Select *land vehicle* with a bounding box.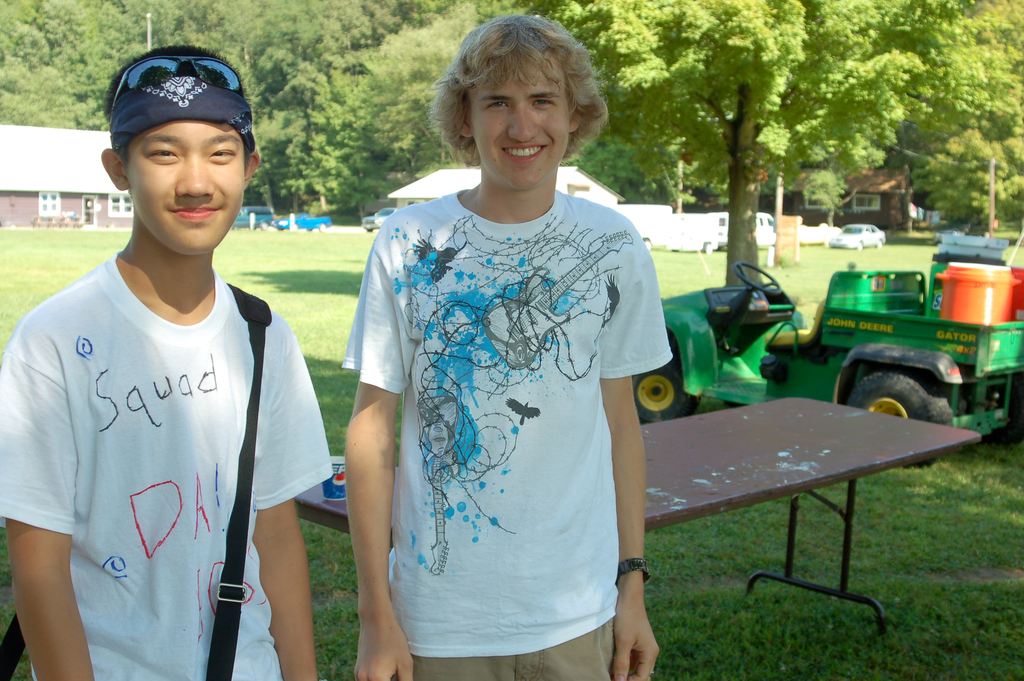
BBox(230, 203, 277, 231).
